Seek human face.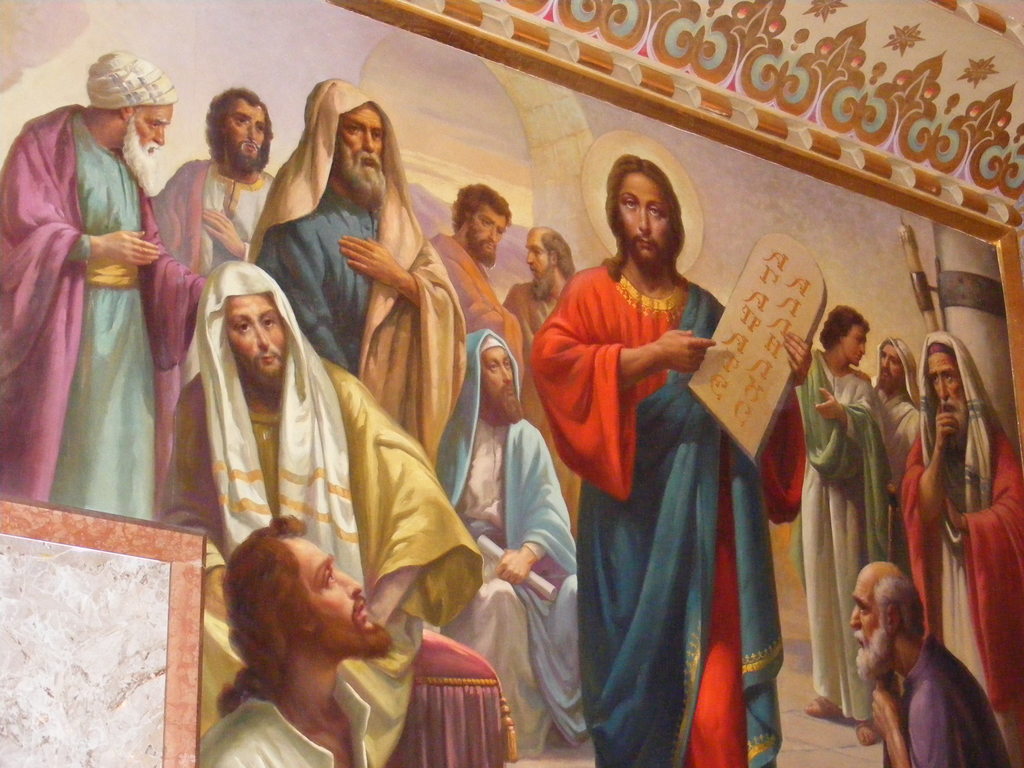
bbox=(337, 104, 387, 183).
